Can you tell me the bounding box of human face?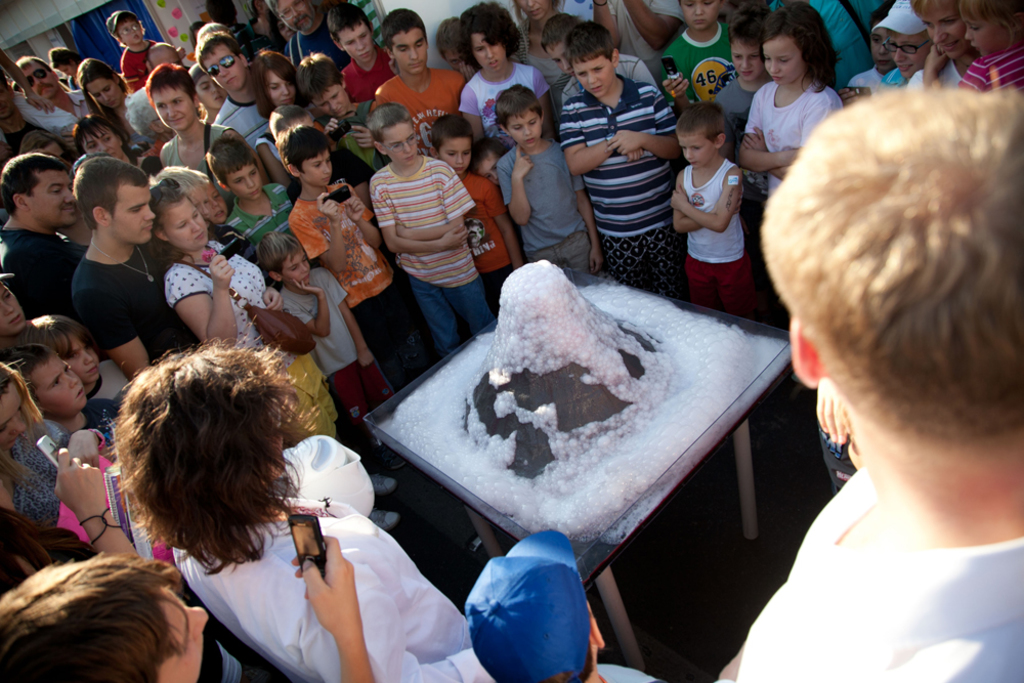
[0,281,28,336].
